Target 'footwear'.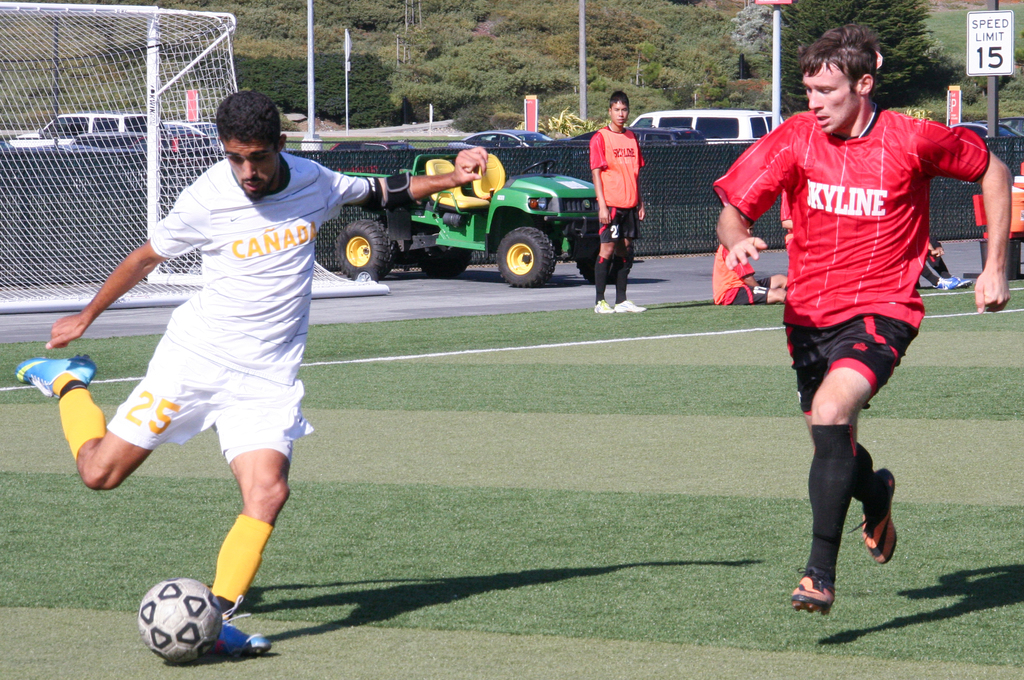
Target region: (left=858, top=471, right=903, bottom=569).
